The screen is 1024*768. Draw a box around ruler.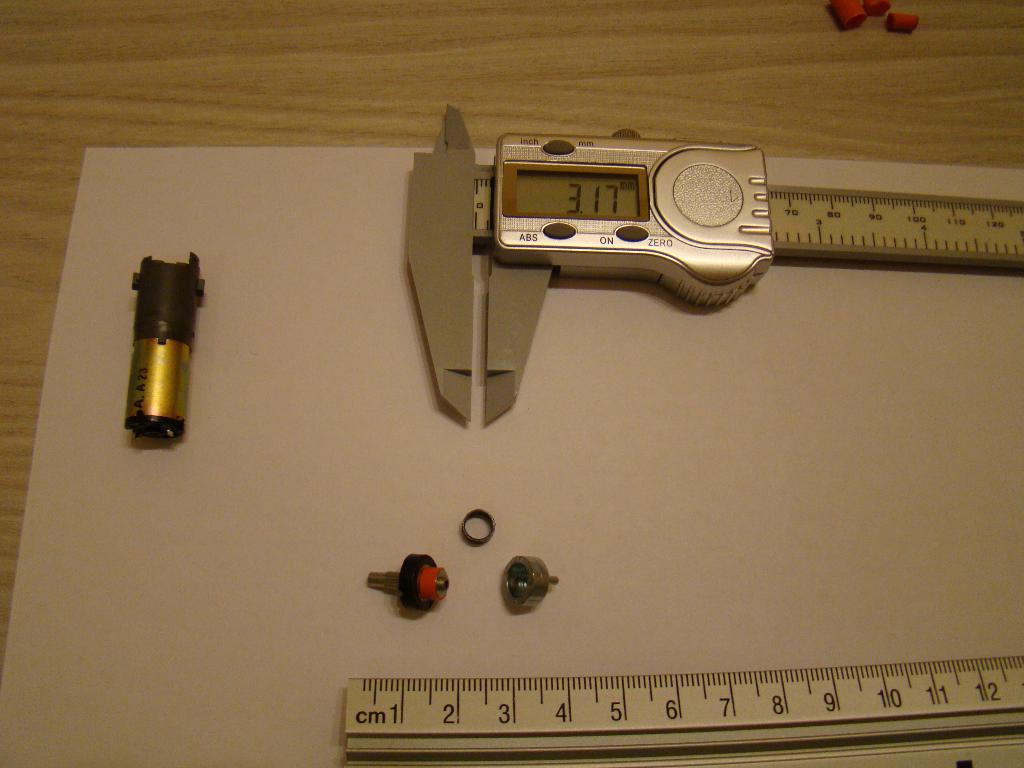
crop(403, 101, 1019, 425).
